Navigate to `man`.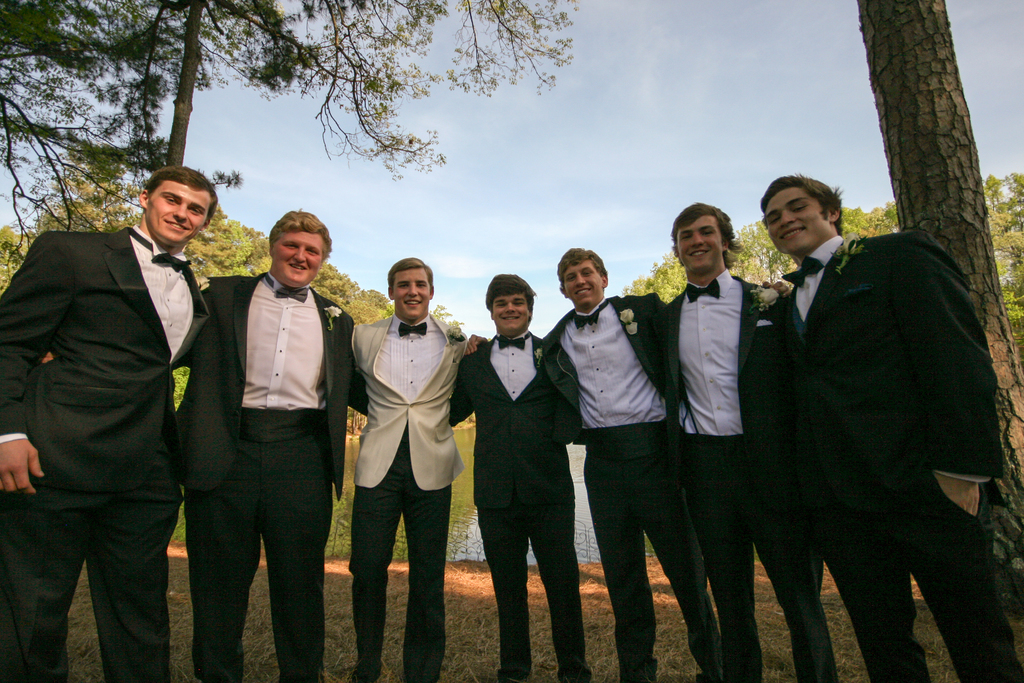
Navigation target: select_region(447, 267, 589, 682).
